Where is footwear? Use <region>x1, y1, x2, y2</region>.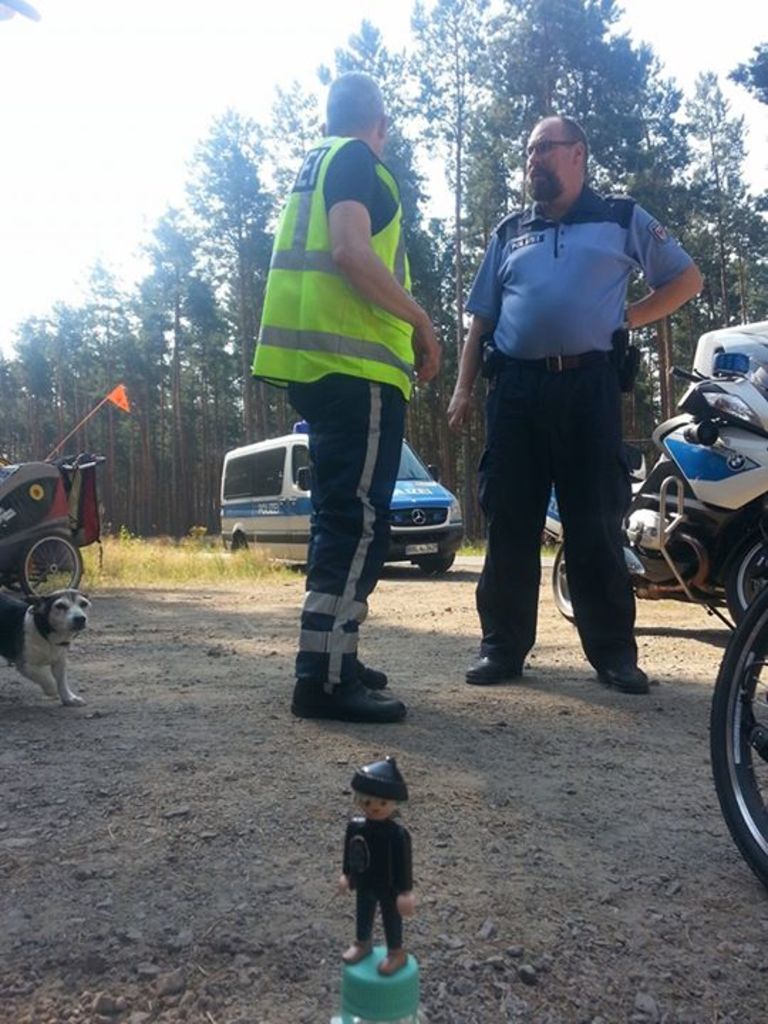
<region>351, 656, 388, 686</region>.
